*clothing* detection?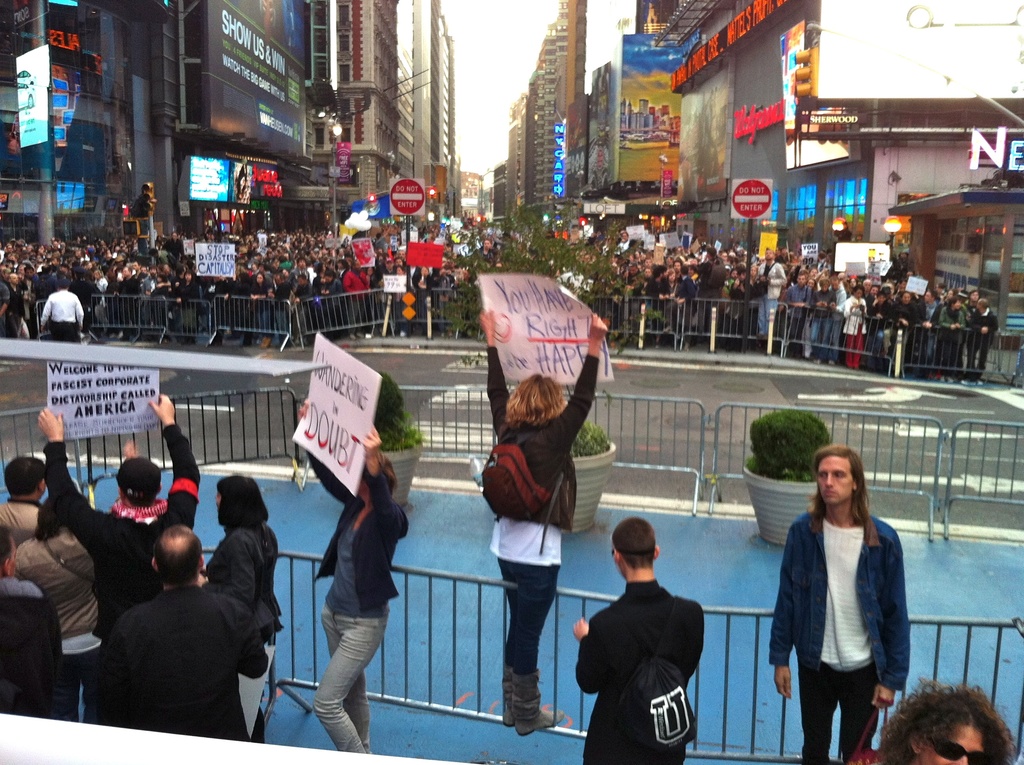
detection(0, 574, 63, 717)
